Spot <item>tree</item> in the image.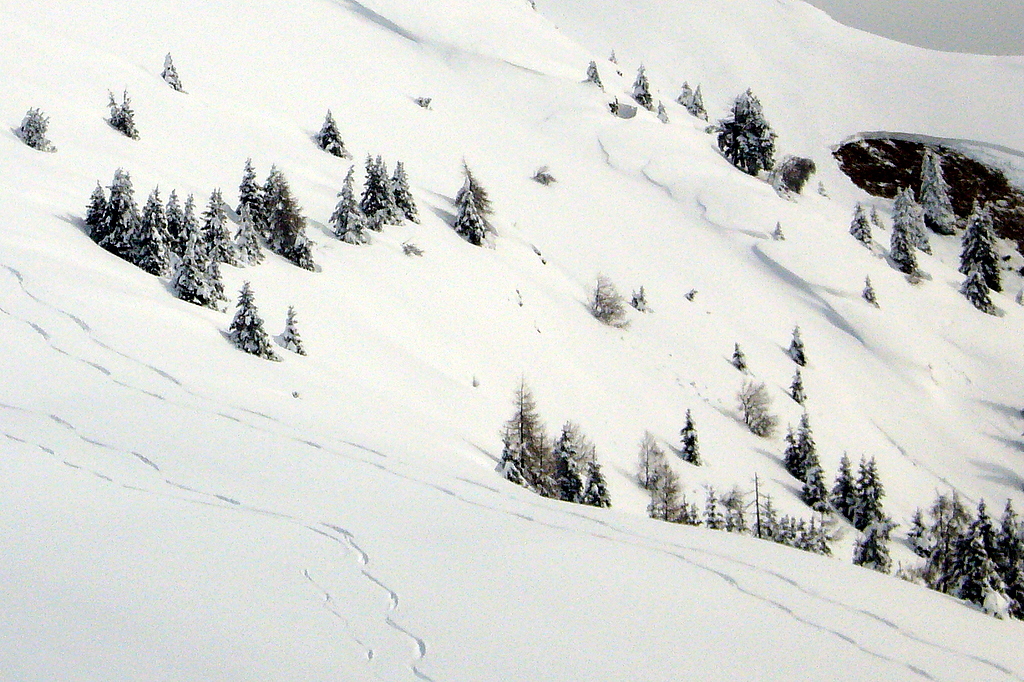
<item>tree</item> found at l=328, t=168, r=374, b=242.
